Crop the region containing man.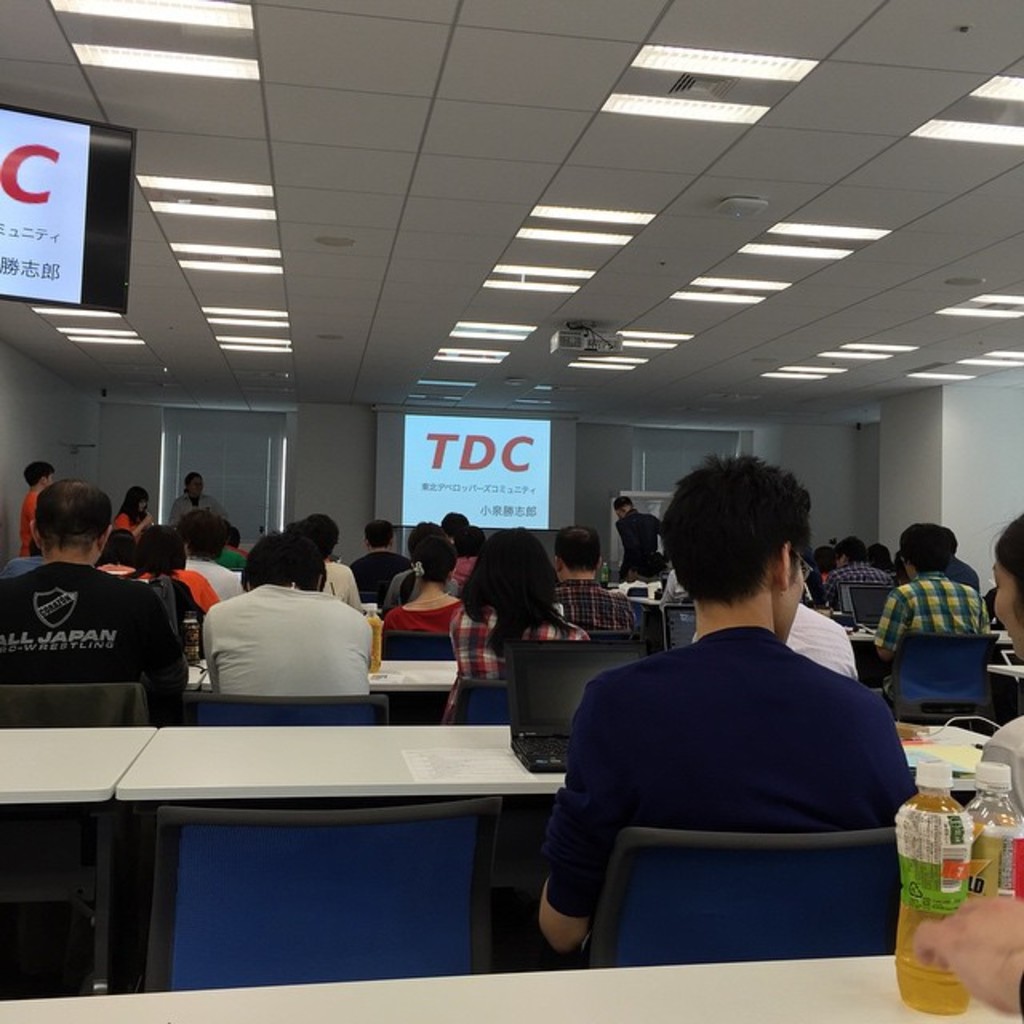
Crop region: <box>387,522,462,605</box>.
